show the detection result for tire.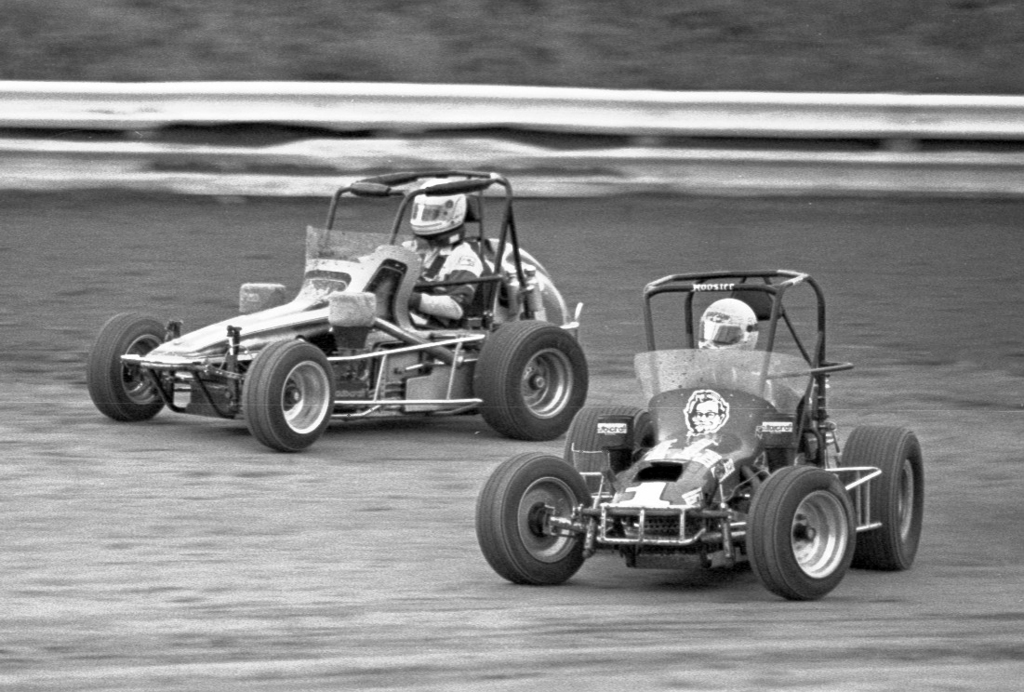
box=[86, 312, 166, 419].
